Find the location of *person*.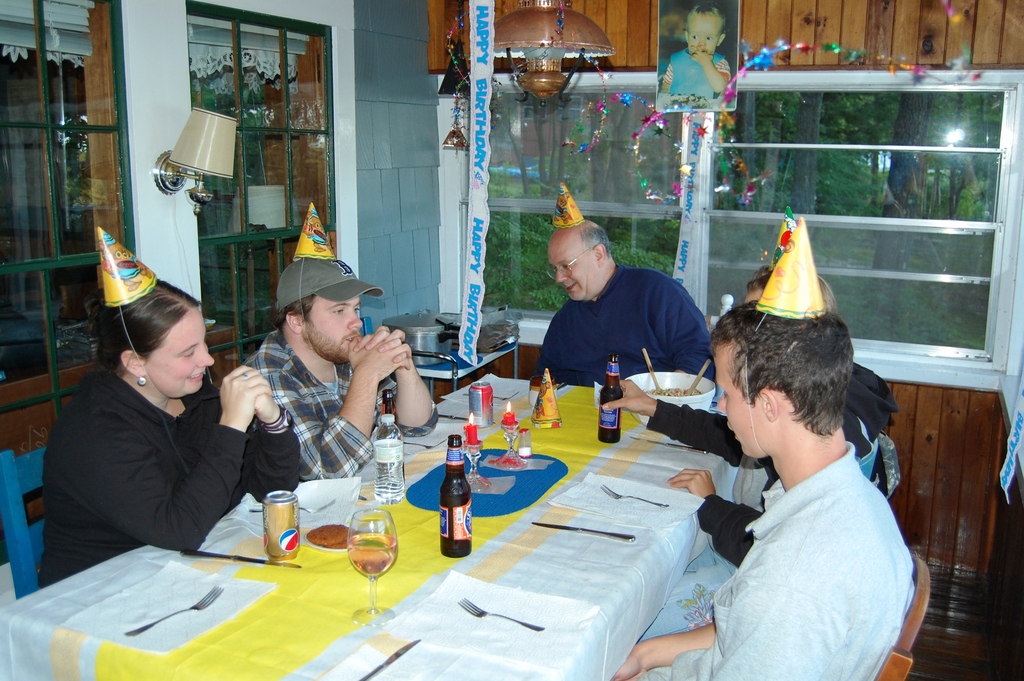
Location: region(241, 199, 439, 482).
